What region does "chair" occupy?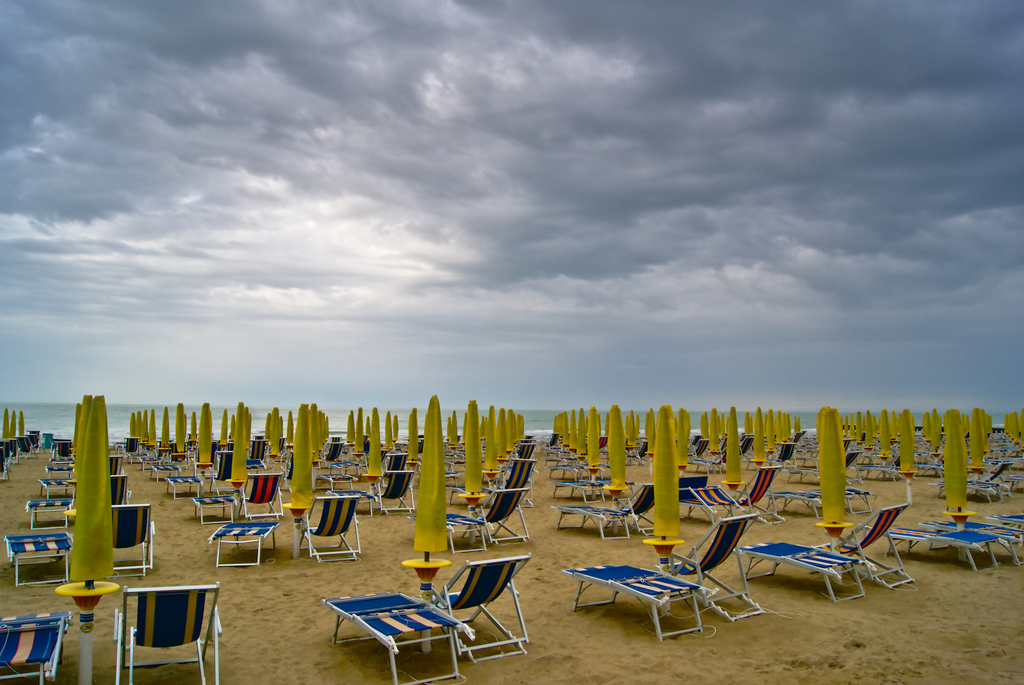
{"x1": 111, "y1": 455, "x2": 120, "y2": 469}.
